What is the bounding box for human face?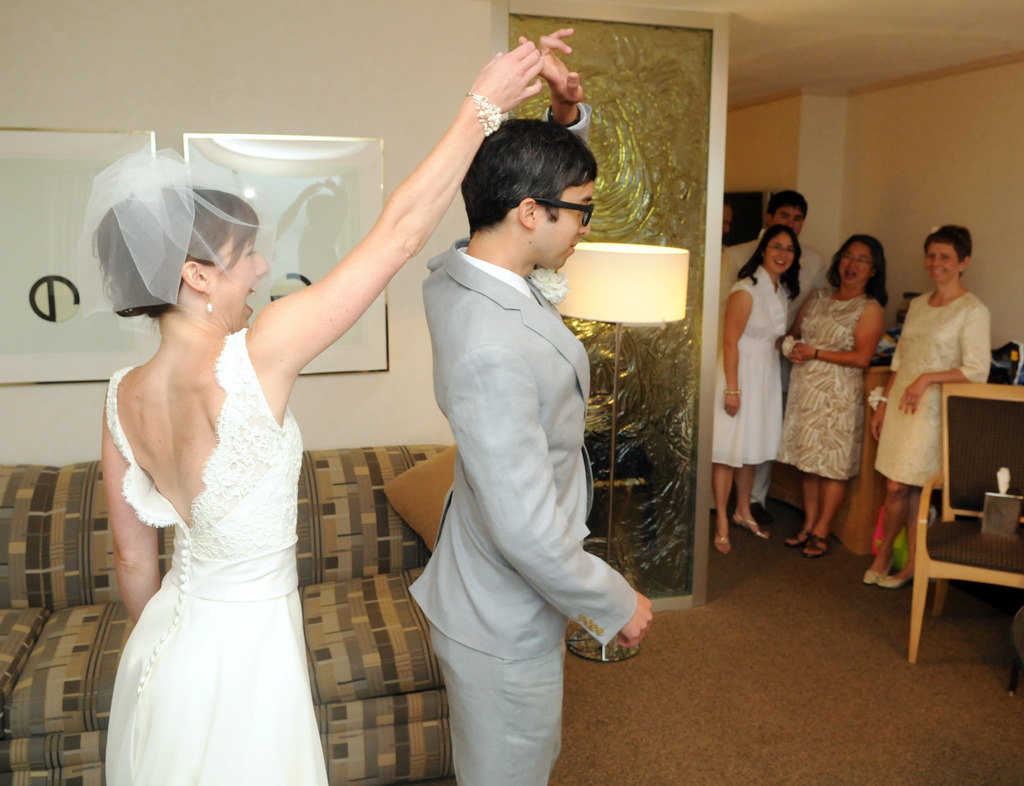
216:229:274:326.
